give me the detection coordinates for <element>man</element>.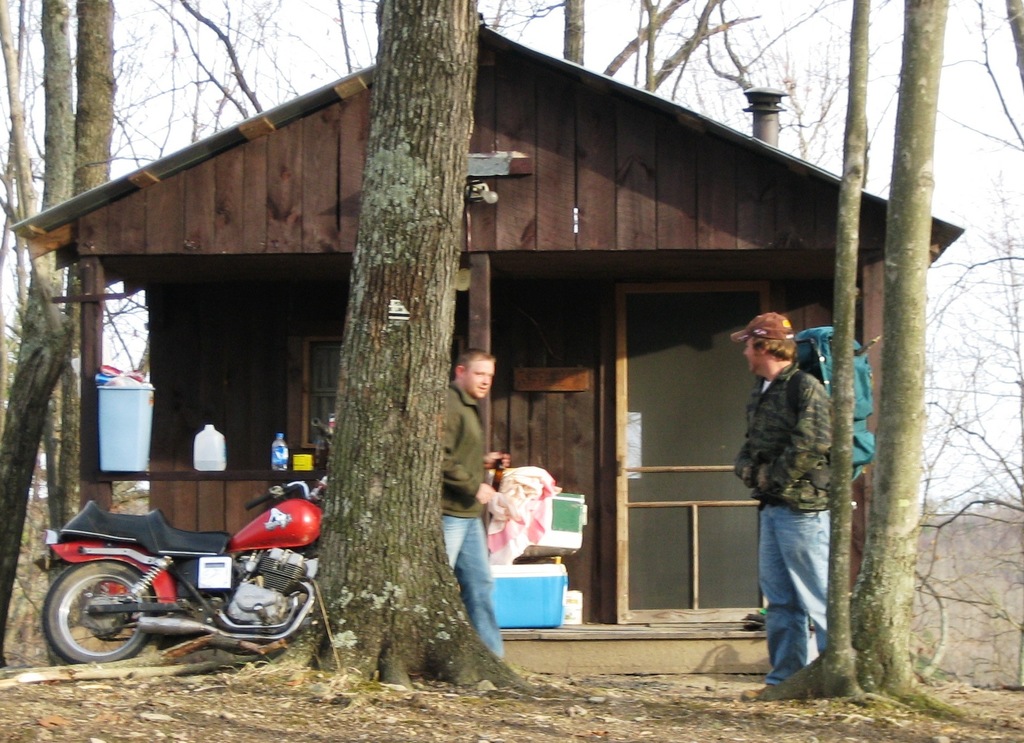
bbox=[724, 305, 863, 694].
